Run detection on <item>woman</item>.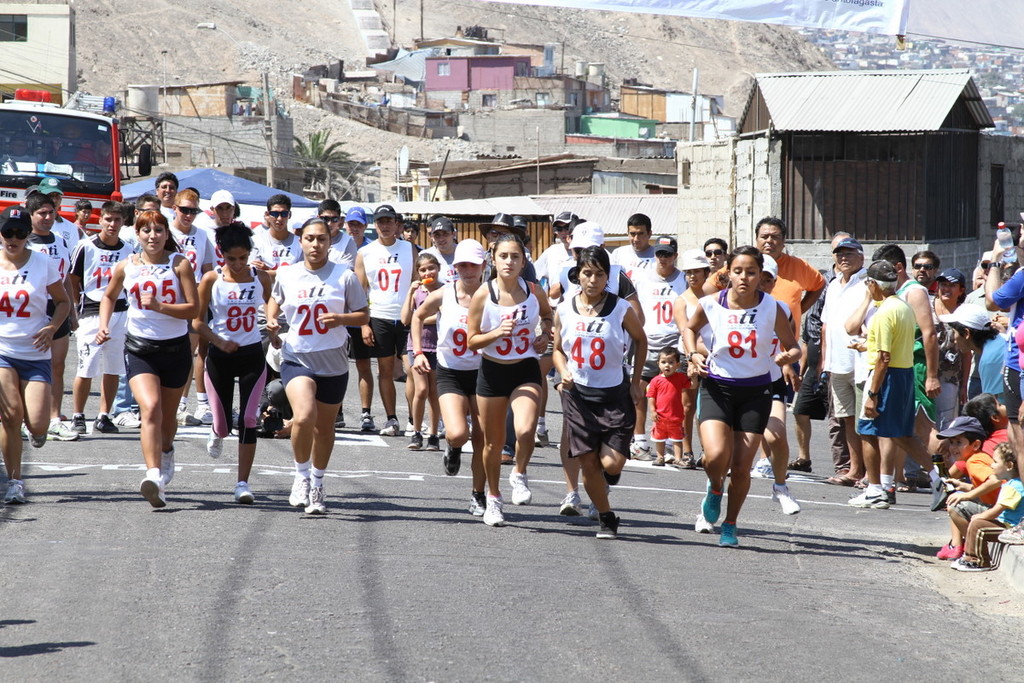
Result: (0, 207, 70, 505).
